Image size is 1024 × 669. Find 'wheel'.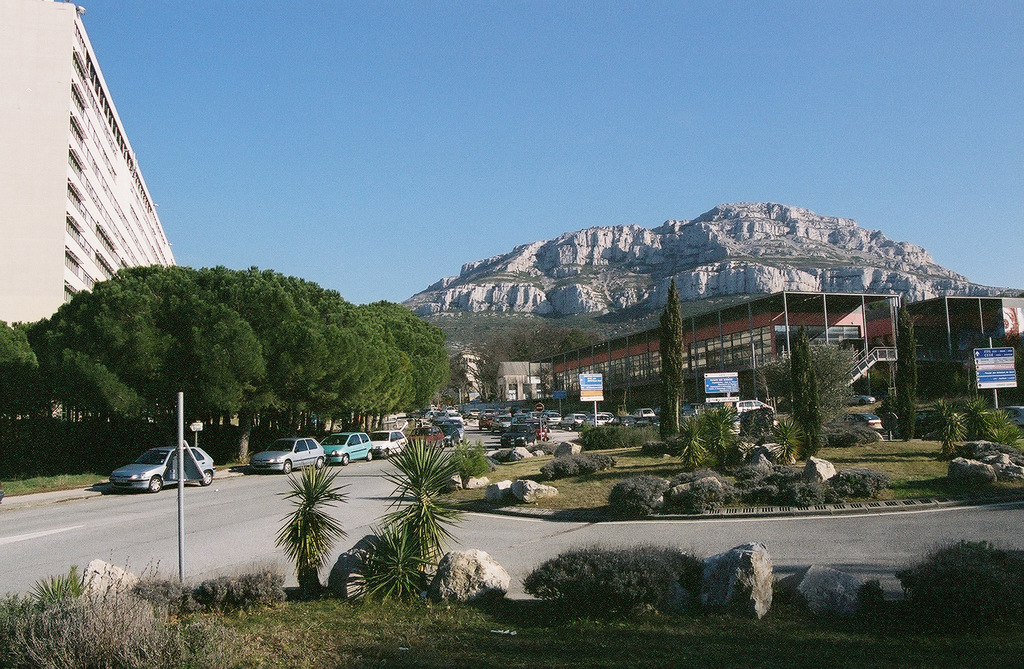
[left=368, top=447, right=377, bottom=458].
